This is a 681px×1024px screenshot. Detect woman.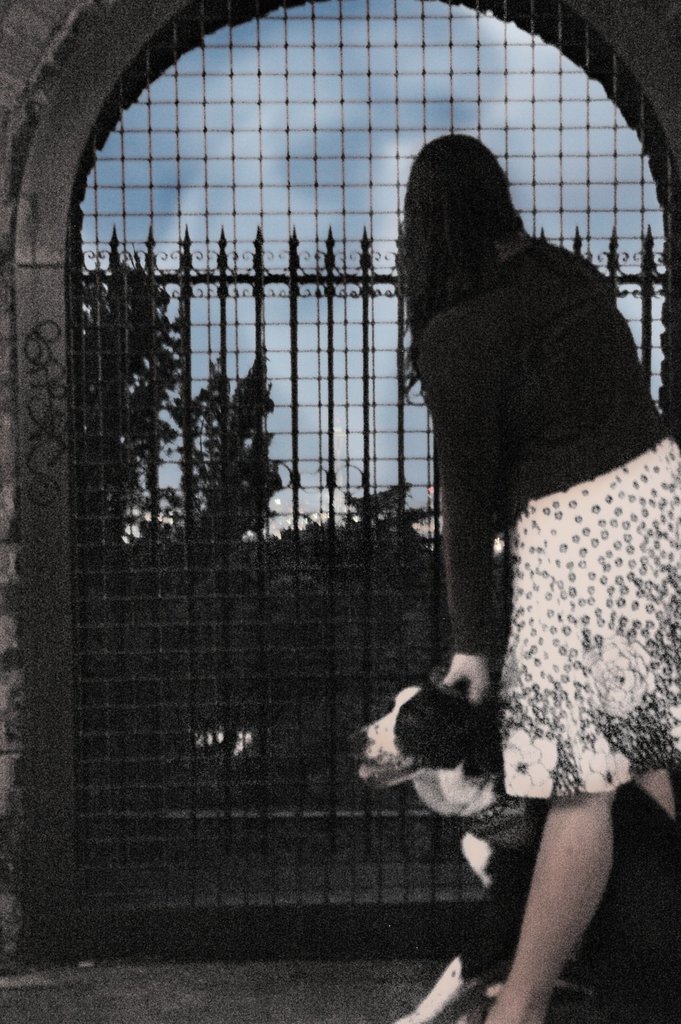
(x1=319, y1=74, x2=648, y2=972).
